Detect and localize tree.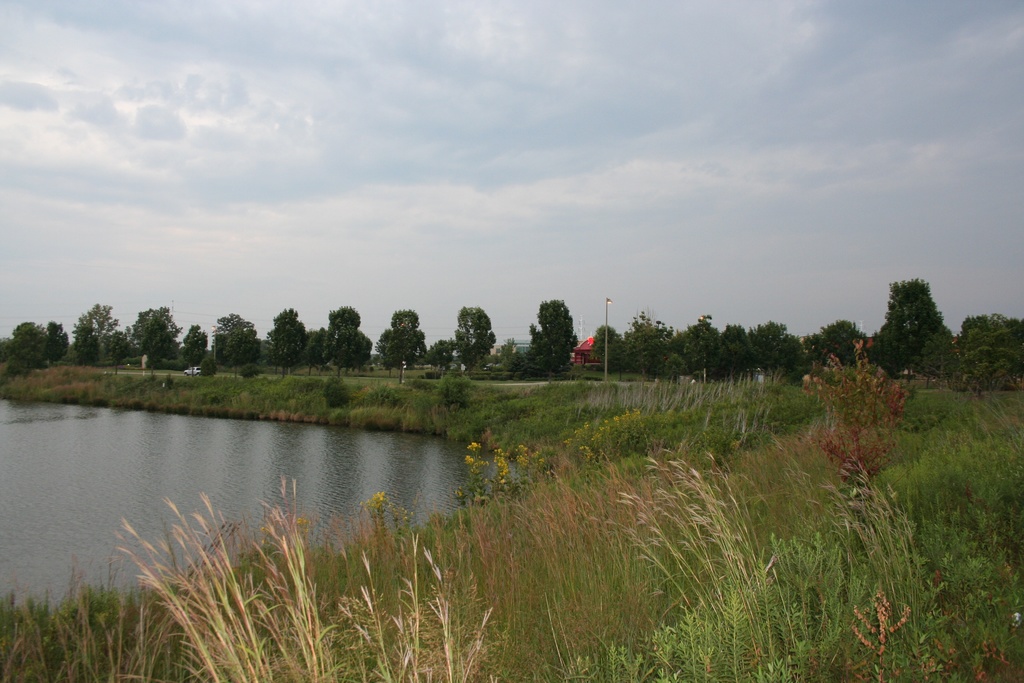
Localized at left=374, top=303, right=429, bottom=383.
